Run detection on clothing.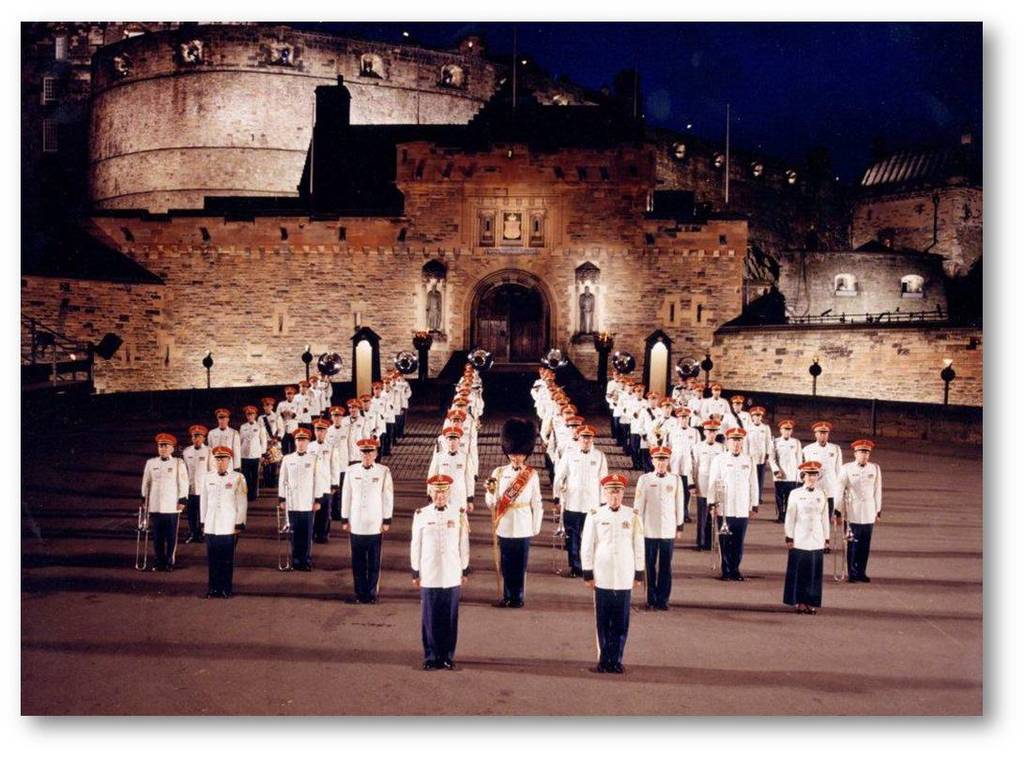
Result: 456/428/475/457.
